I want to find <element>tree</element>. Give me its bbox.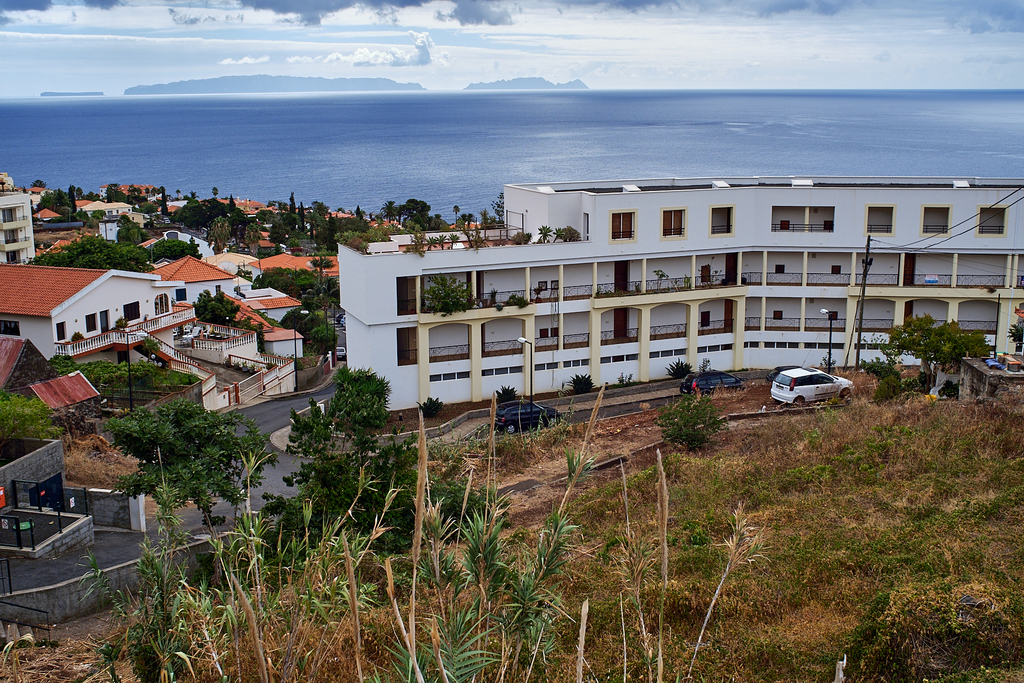
l=309, t=252, r=334, b=277.
